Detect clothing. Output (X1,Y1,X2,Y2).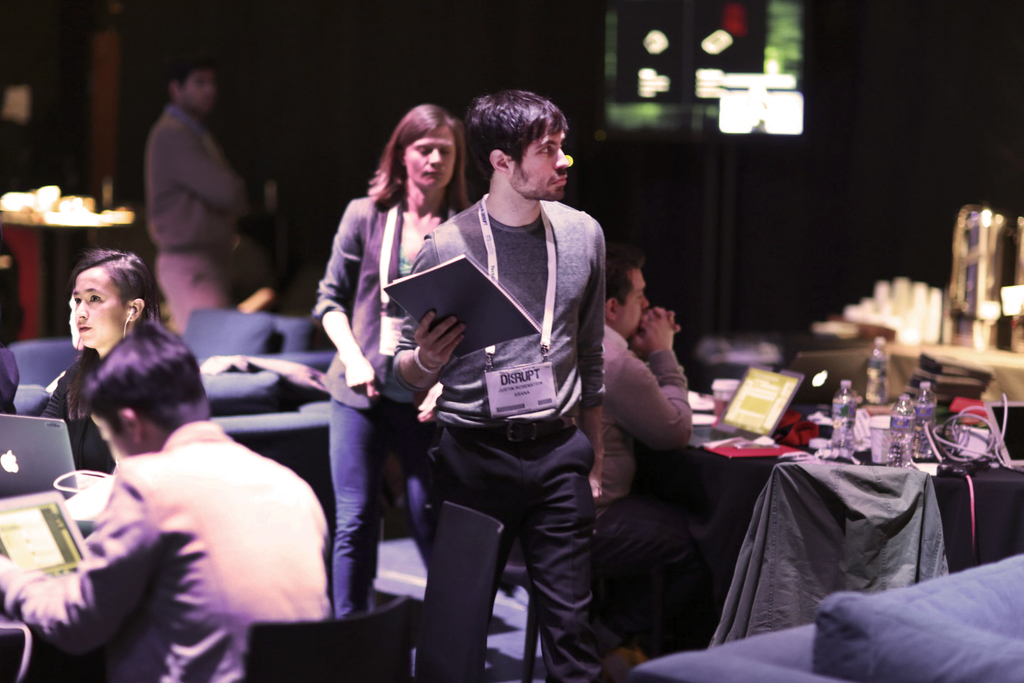
(382,140,615,645).
